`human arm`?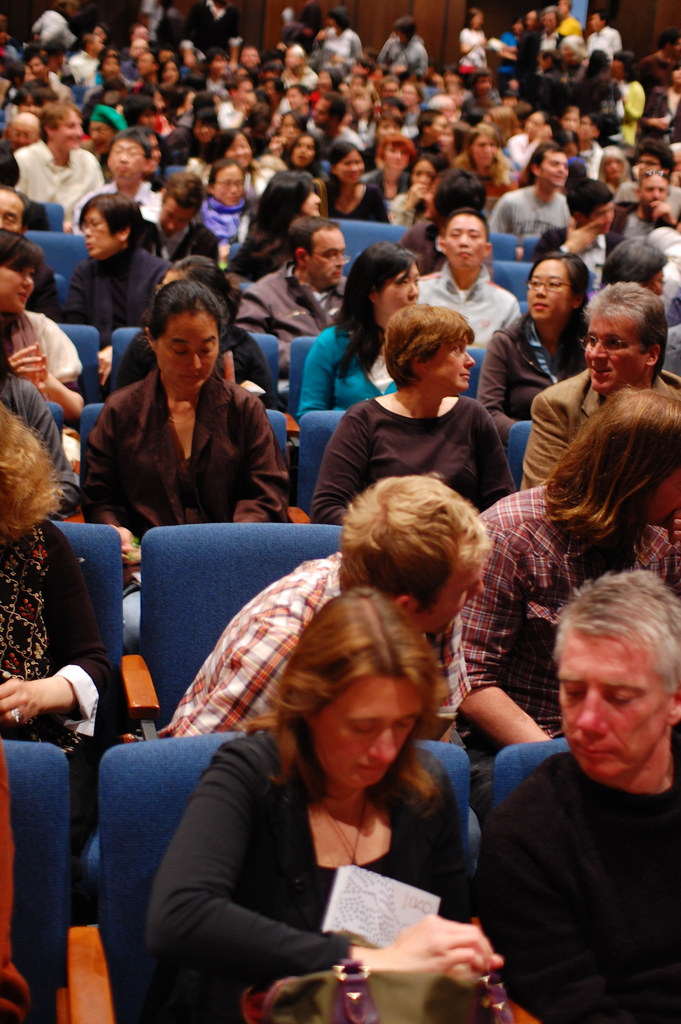
x1=671 y1=509 x2=680 y2=544
